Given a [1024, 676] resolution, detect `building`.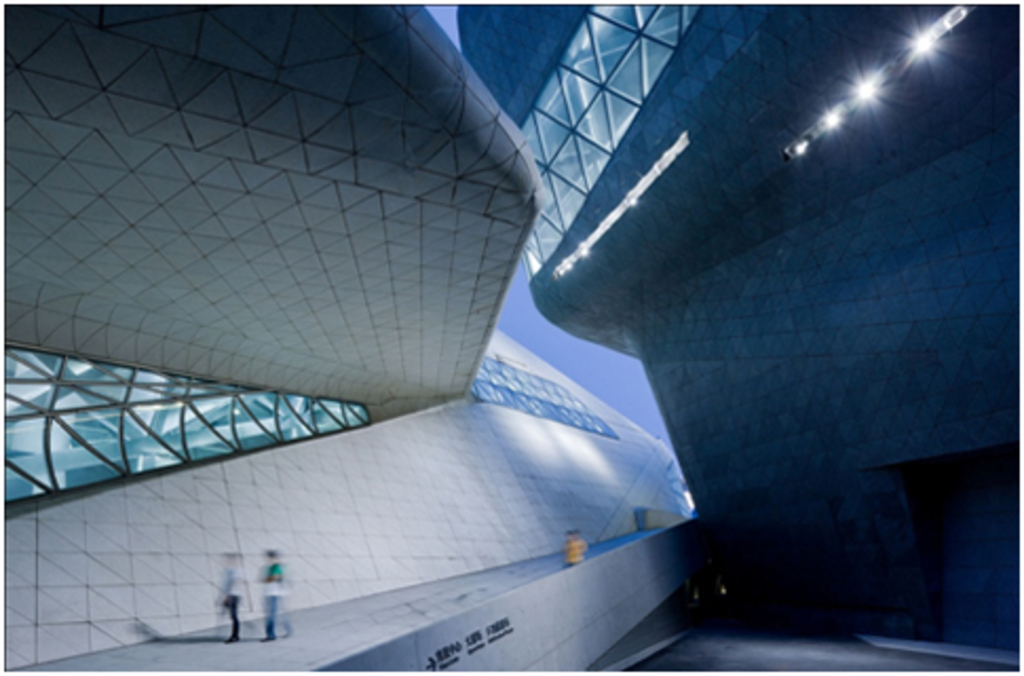
0, 0, 1022, 674.
